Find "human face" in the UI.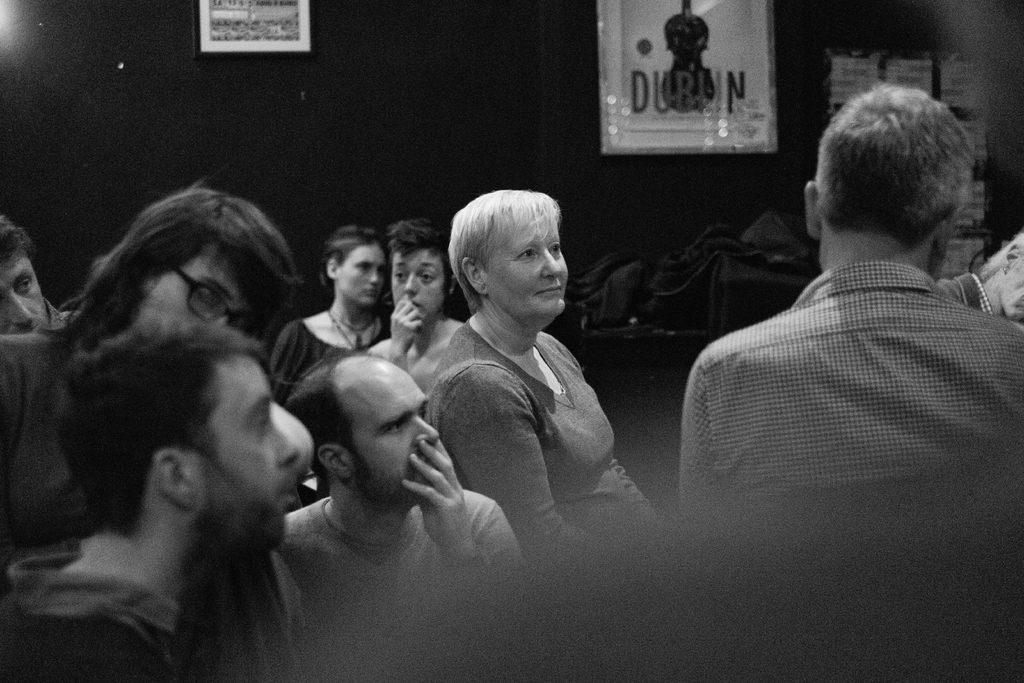
UI element at [0,249,51,335].
